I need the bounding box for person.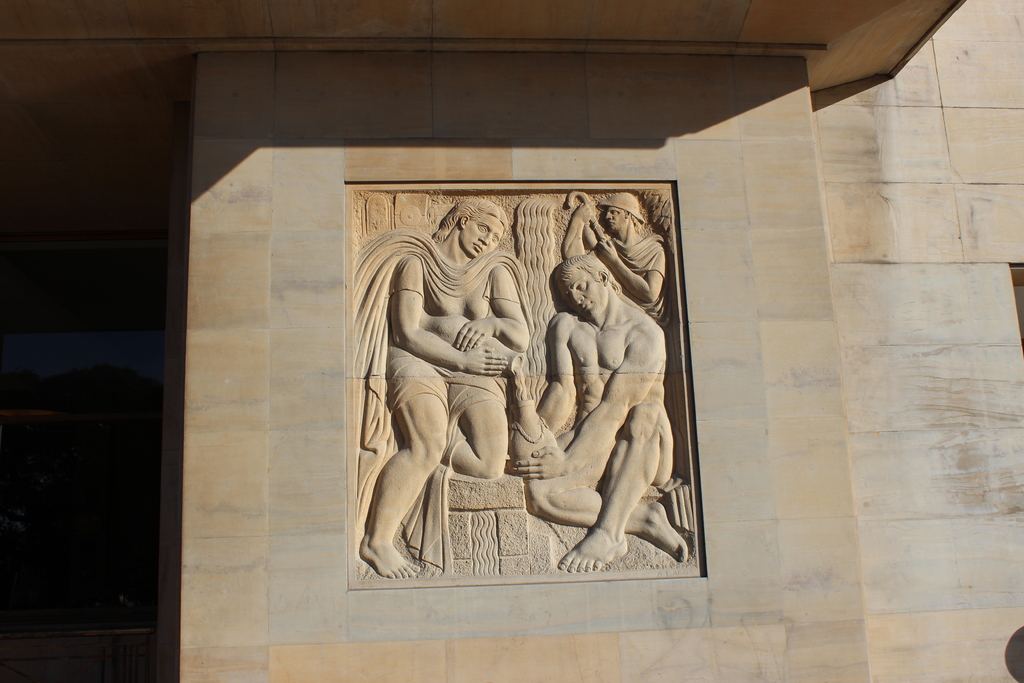
Here it is: locate(369, 197, 527, 580).
